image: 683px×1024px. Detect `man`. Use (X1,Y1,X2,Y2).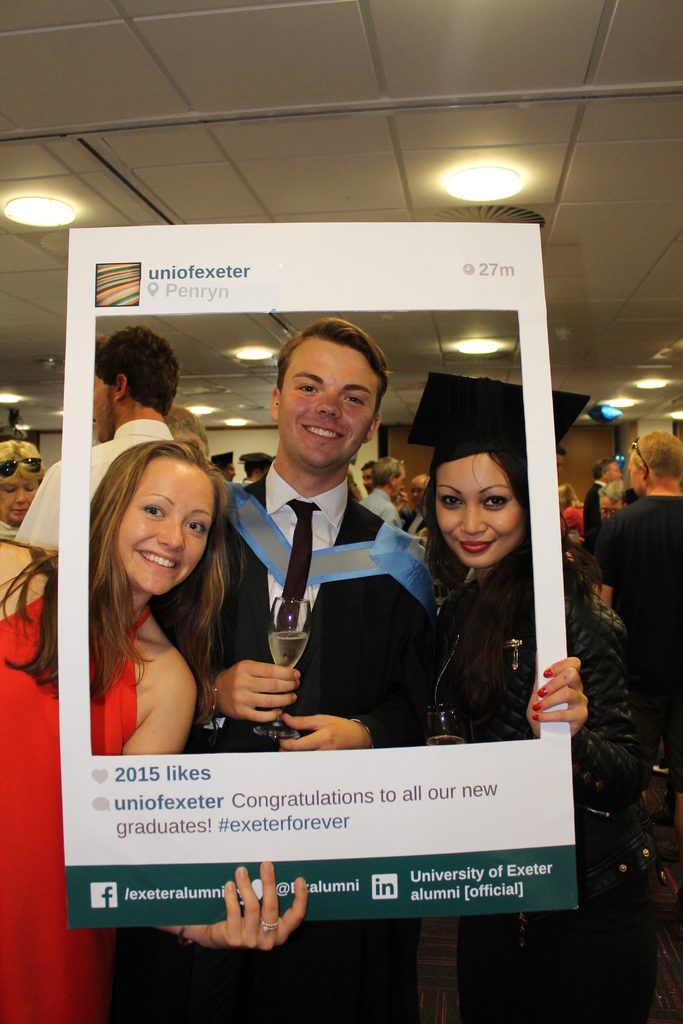
(213,452,240,481).
